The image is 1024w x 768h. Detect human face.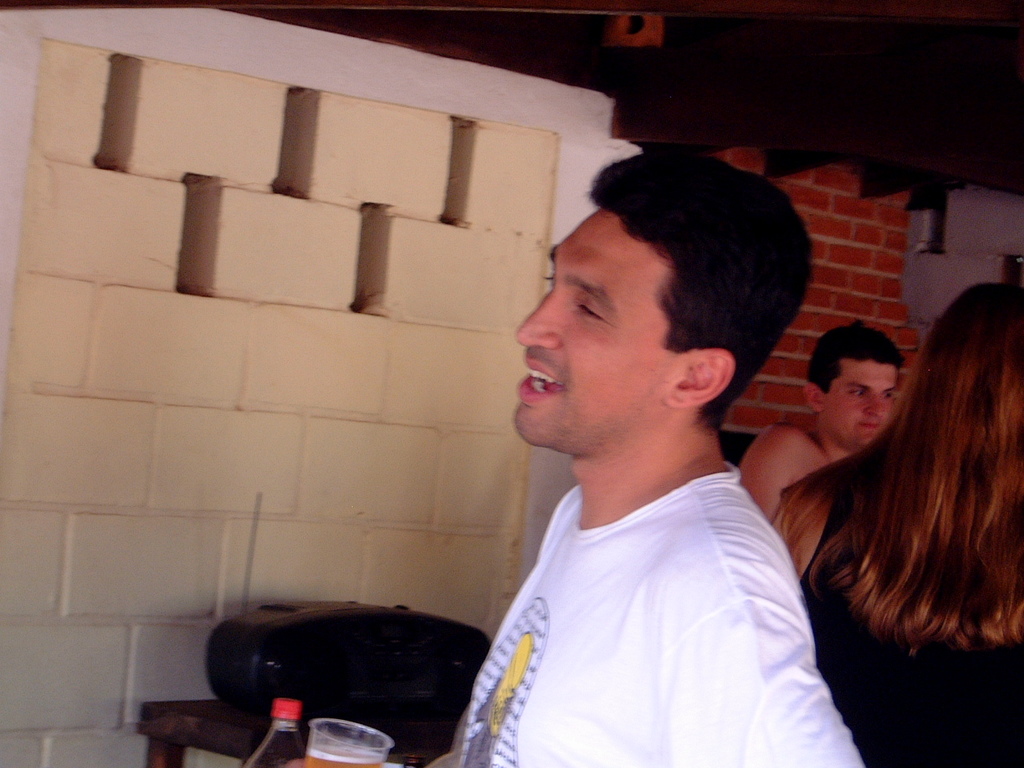
Detection: (824,363,897,451).
